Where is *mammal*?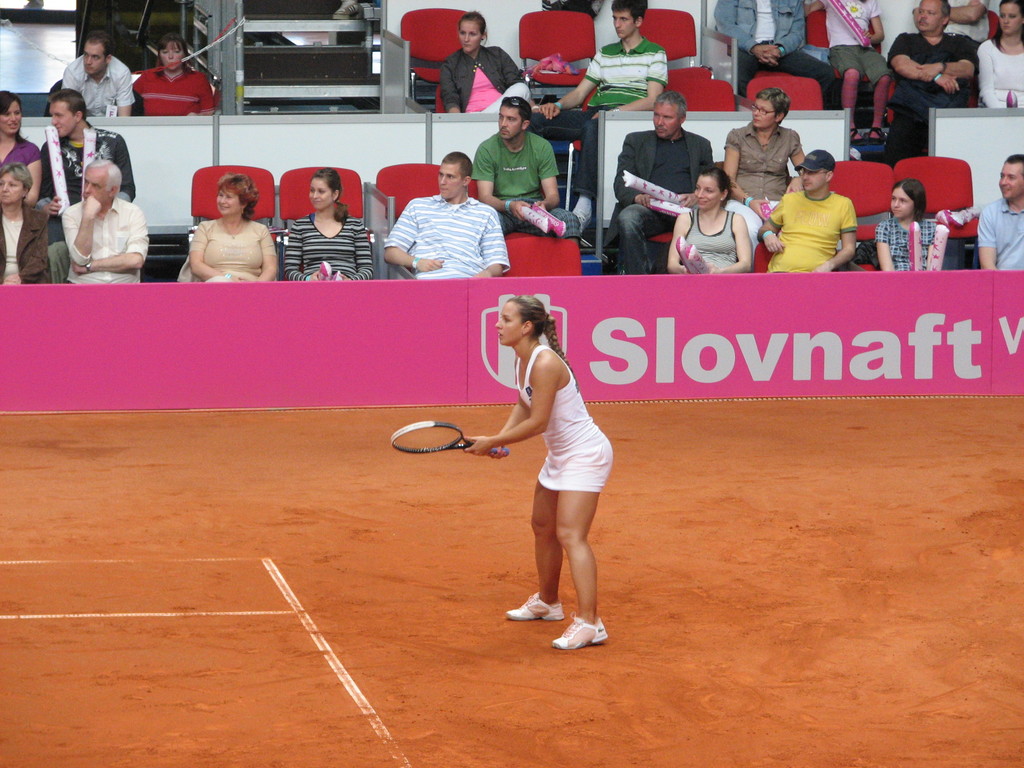
box(721, 86, 809, 216).
